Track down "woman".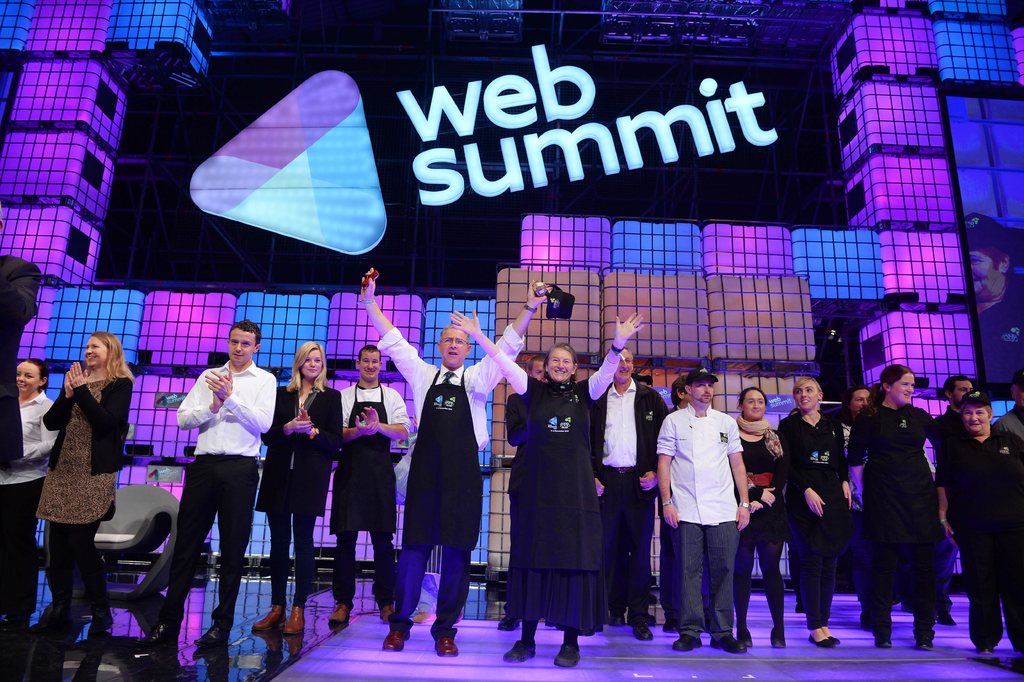
Tracked to left=939, top=392, right=1023, bottom=656.
